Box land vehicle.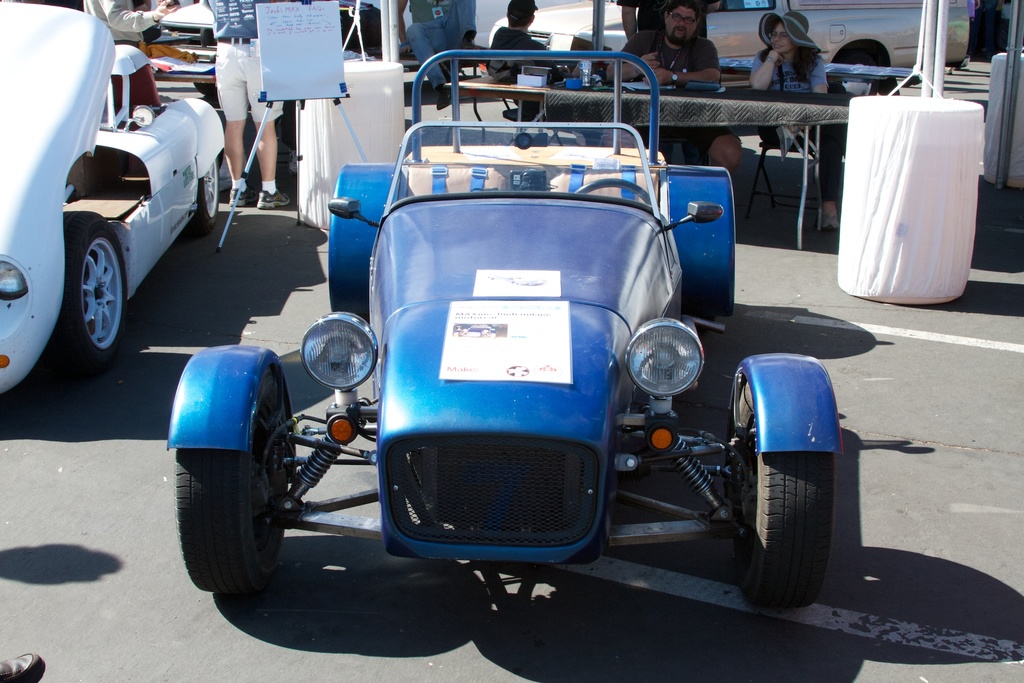
166:50:841:611.
